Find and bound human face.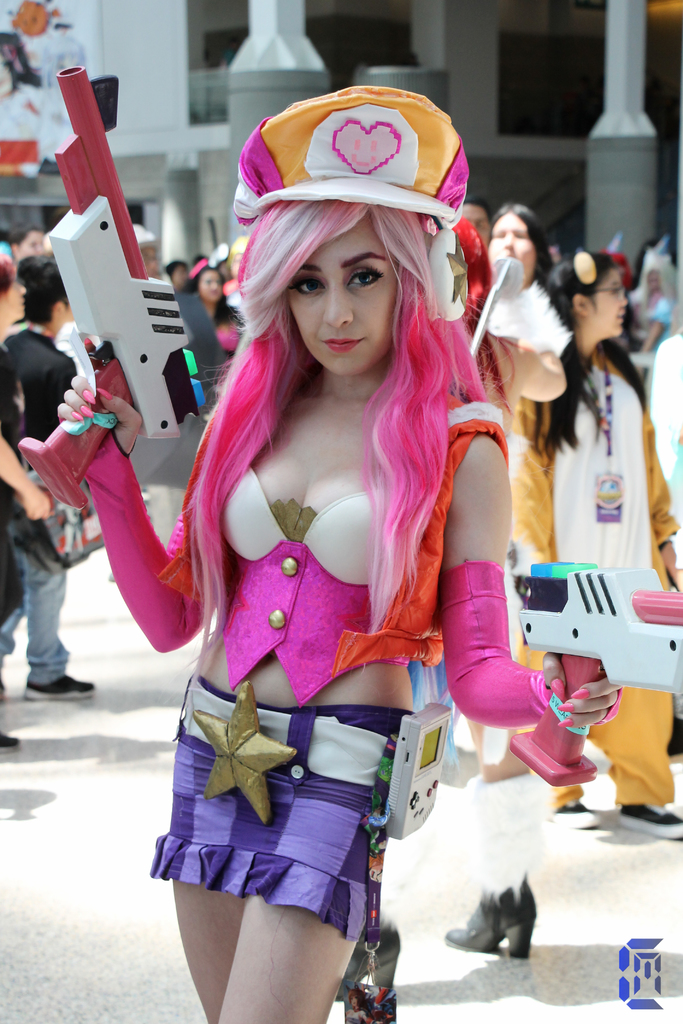
Bound: 0:269:31:314.
